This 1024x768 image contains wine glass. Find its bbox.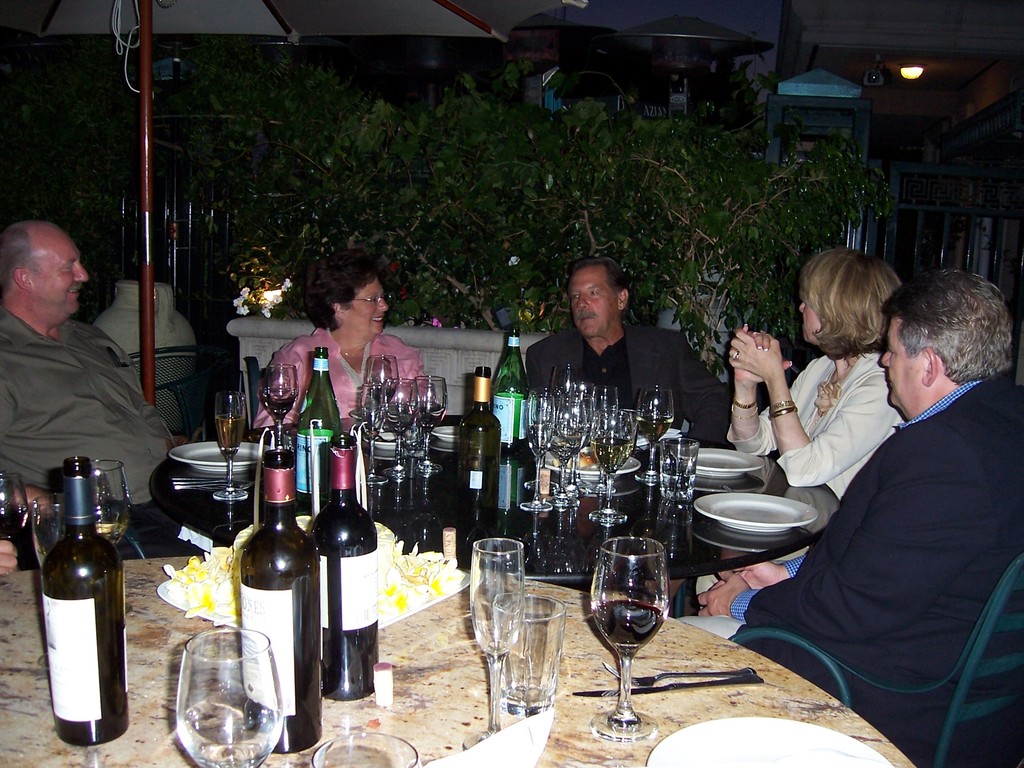
414, 373, 450, 476.
